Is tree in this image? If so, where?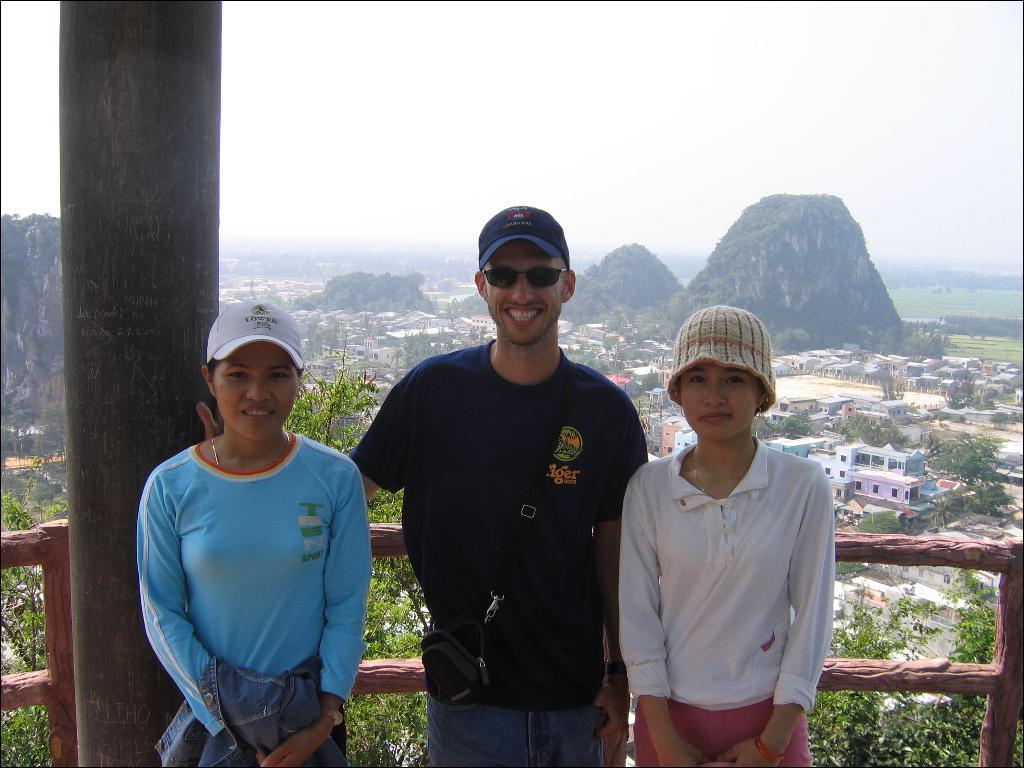
Yes, at bbox=[797, 577, 1021, 767].
